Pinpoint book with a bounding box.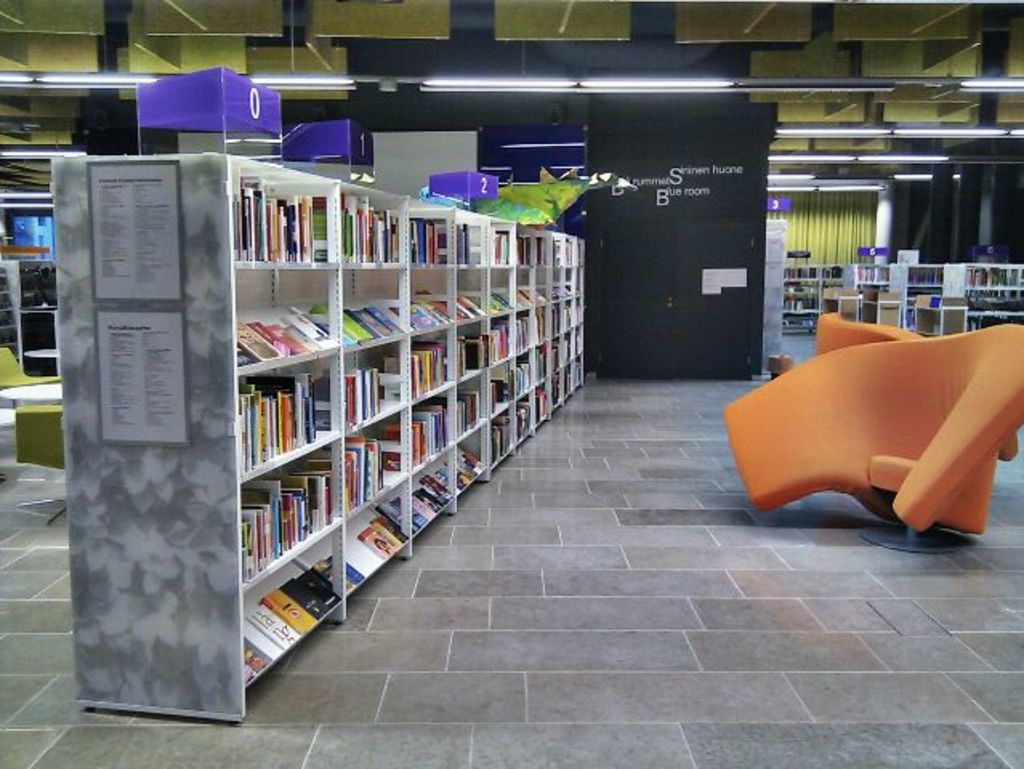
(264, 586, 312, 631).
